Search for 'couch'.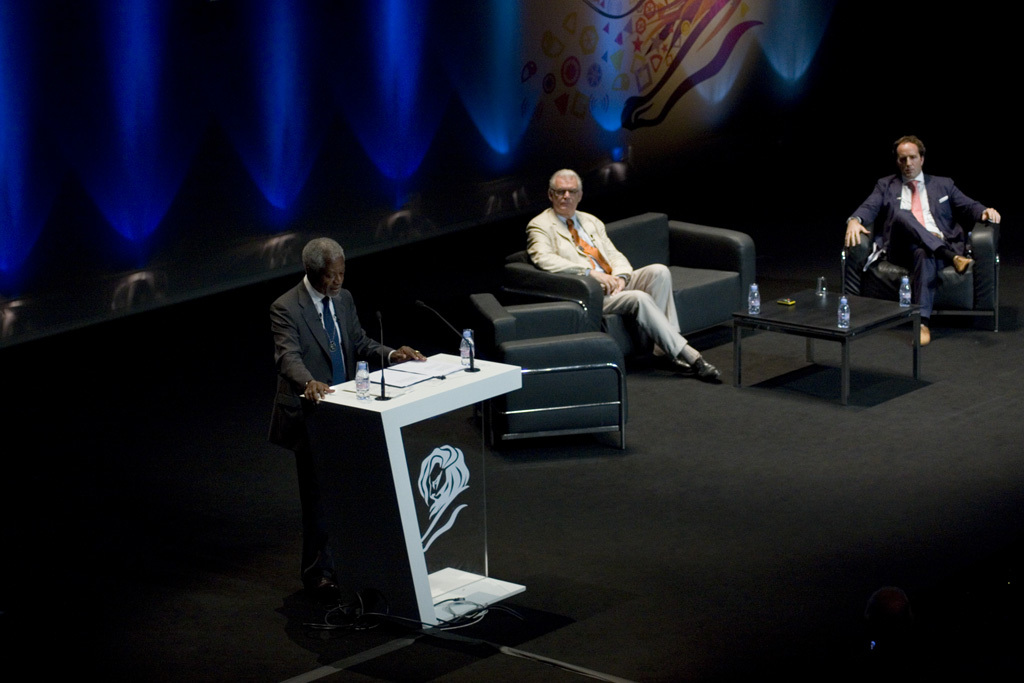
Found at detection(504, 208, 757, 361).
